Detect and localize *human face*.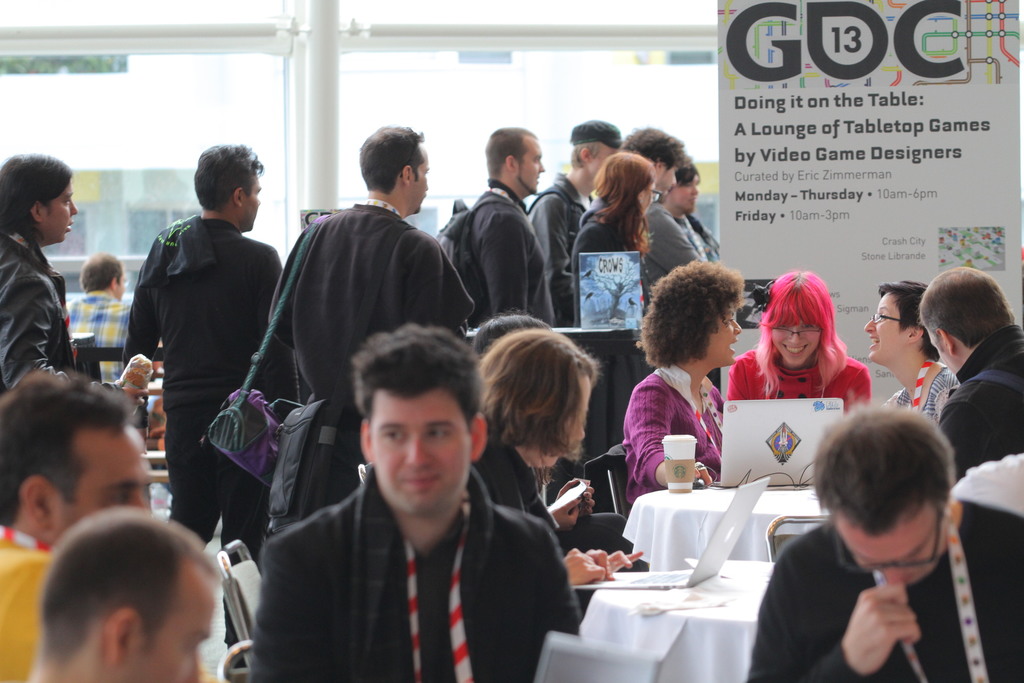
Localized at {"x1": 413, "y1": 147, "x2": 430, "y2": 214}.
